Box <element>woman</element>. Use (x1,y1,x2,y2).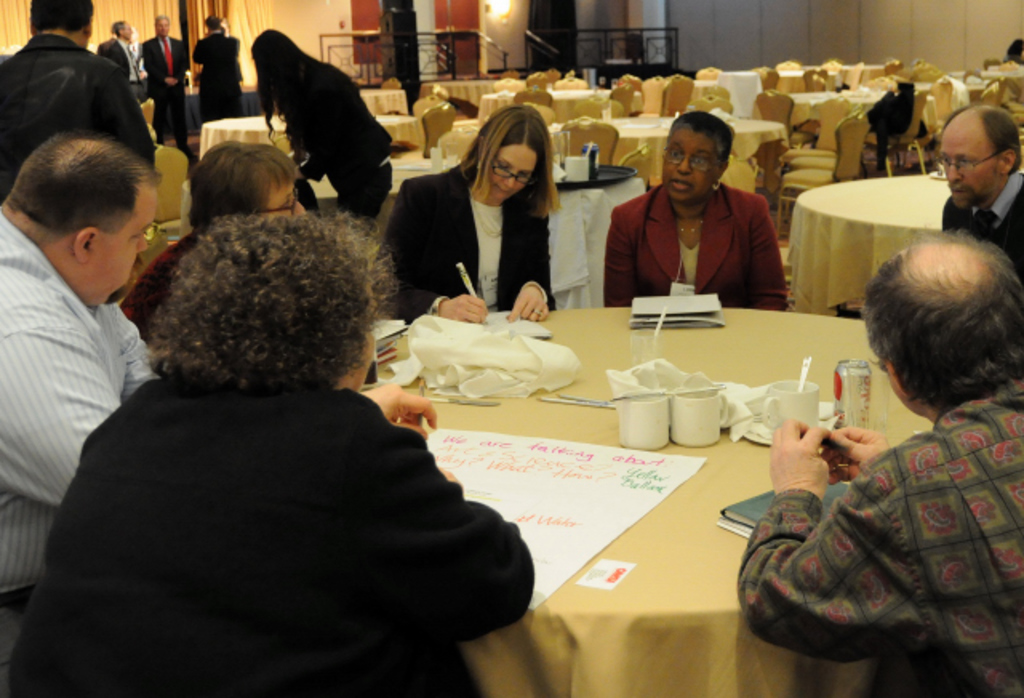
(107,142,302,386).
